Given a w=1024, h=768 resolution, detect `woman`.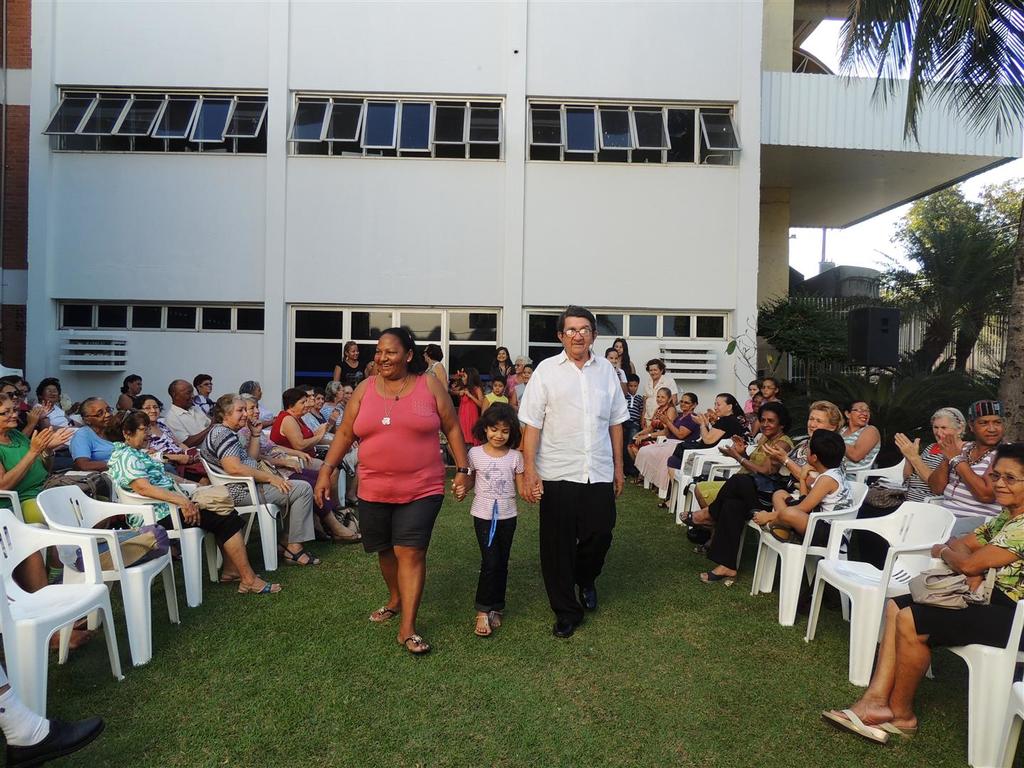
634, 393, 700, 491.
